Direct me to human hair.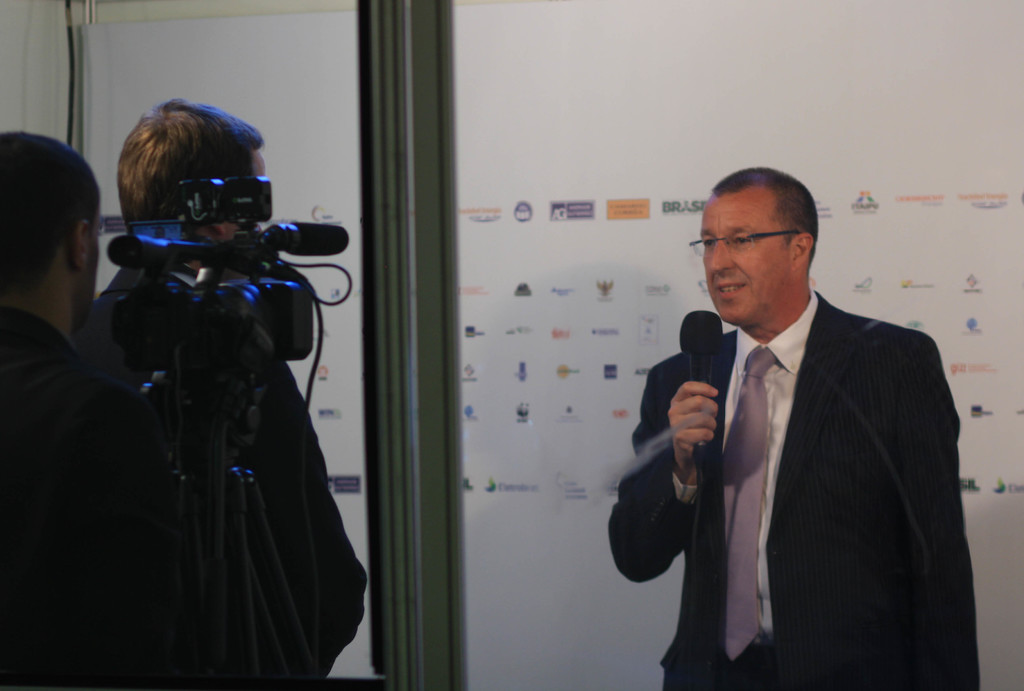
Direction: BBox(113, 96, 267, 239).
